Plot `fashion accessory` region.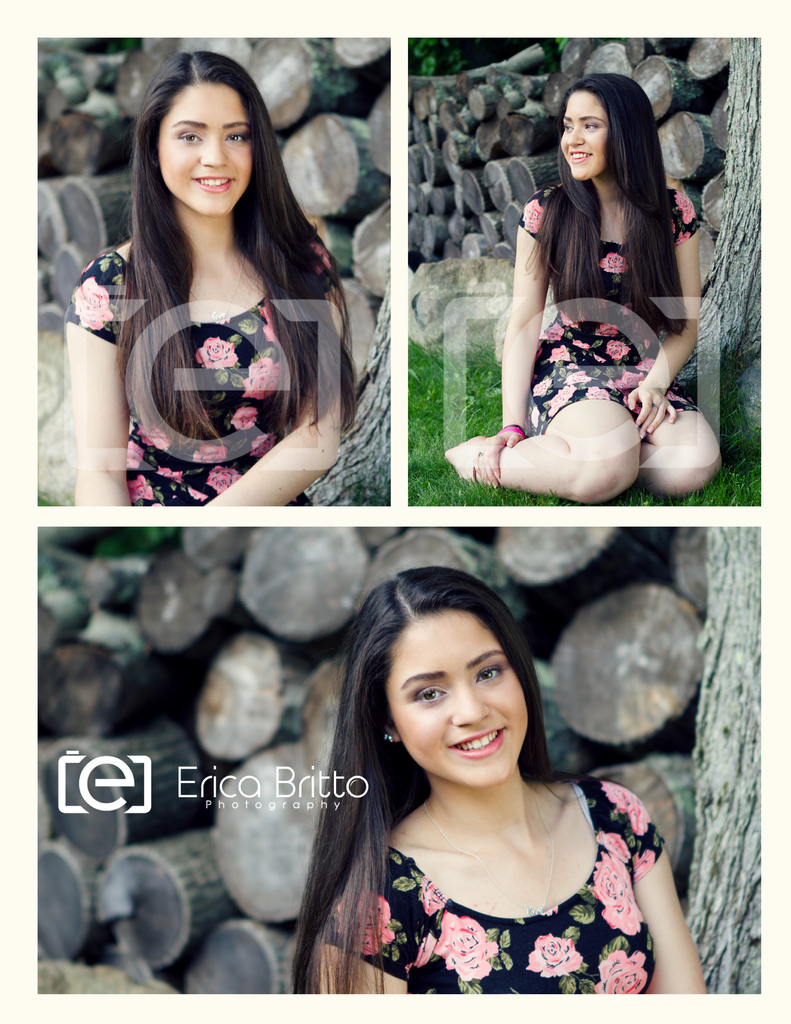
Plotted at 651,401,660,413.
